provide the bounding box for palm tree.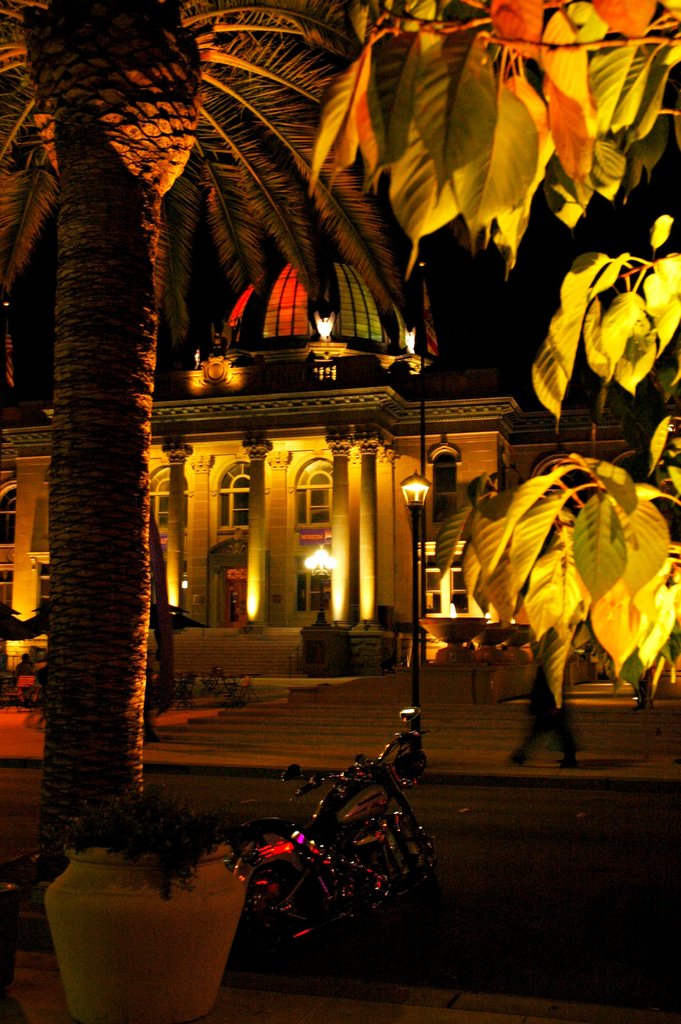
<bbox>514, 125, 680, 358</bbox>.
